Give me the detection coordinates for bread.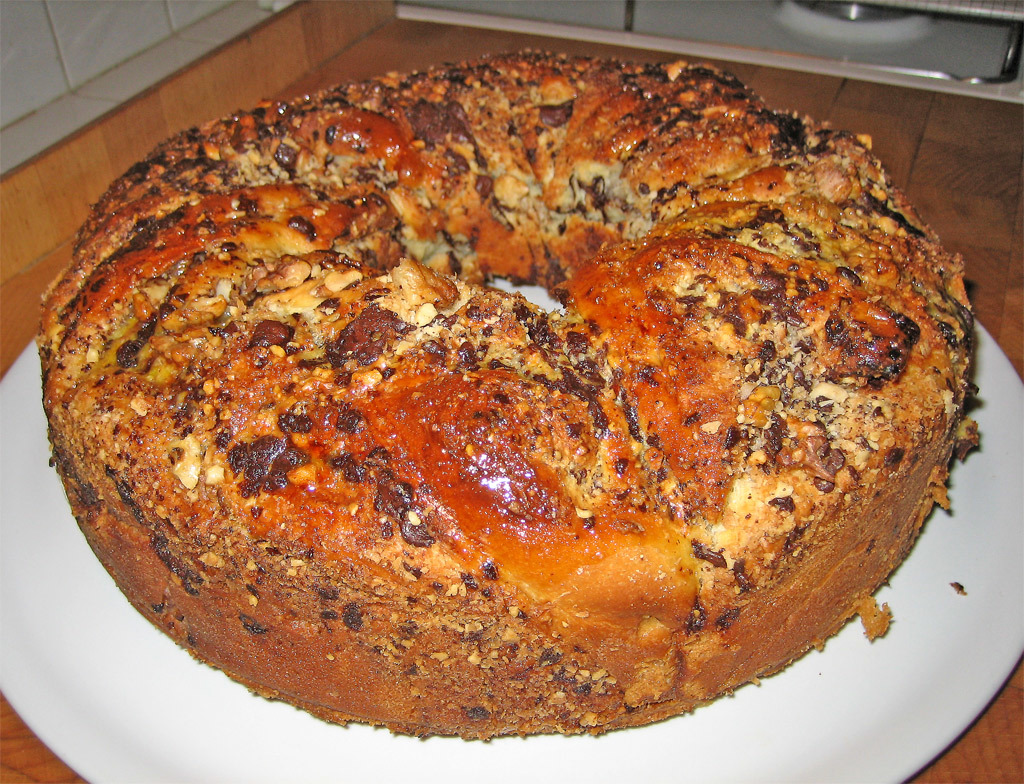
(x1=26, y1=42, x2=956, y2=780).
